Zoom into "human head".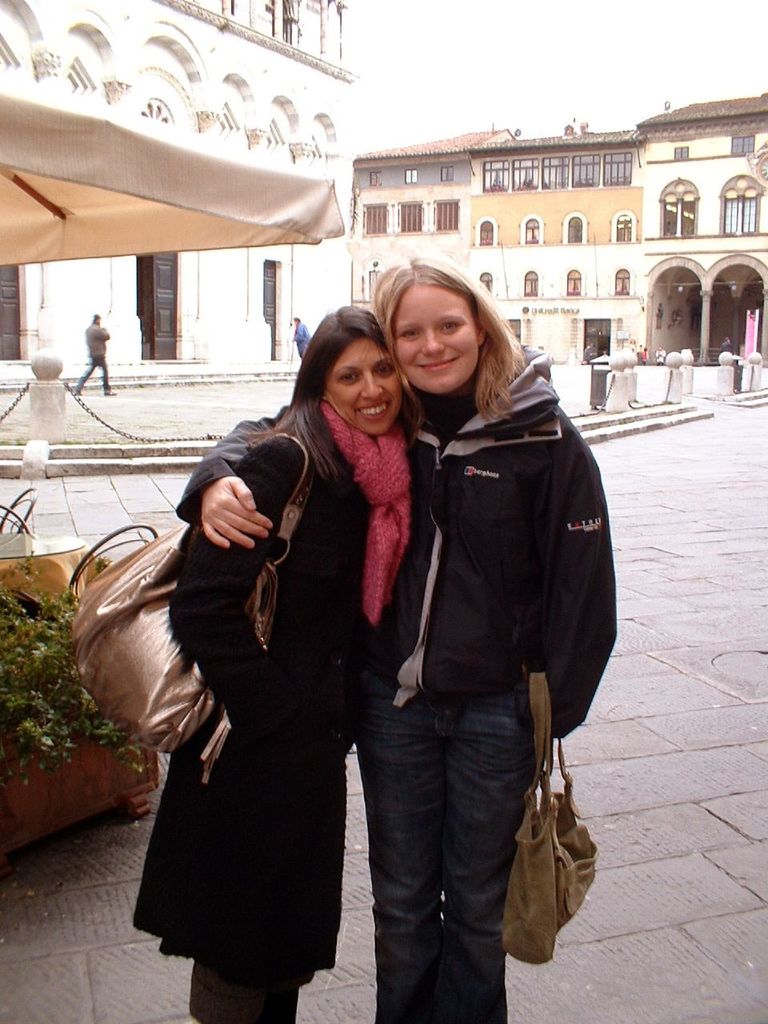
Zoom target: 379:248:514:386.
